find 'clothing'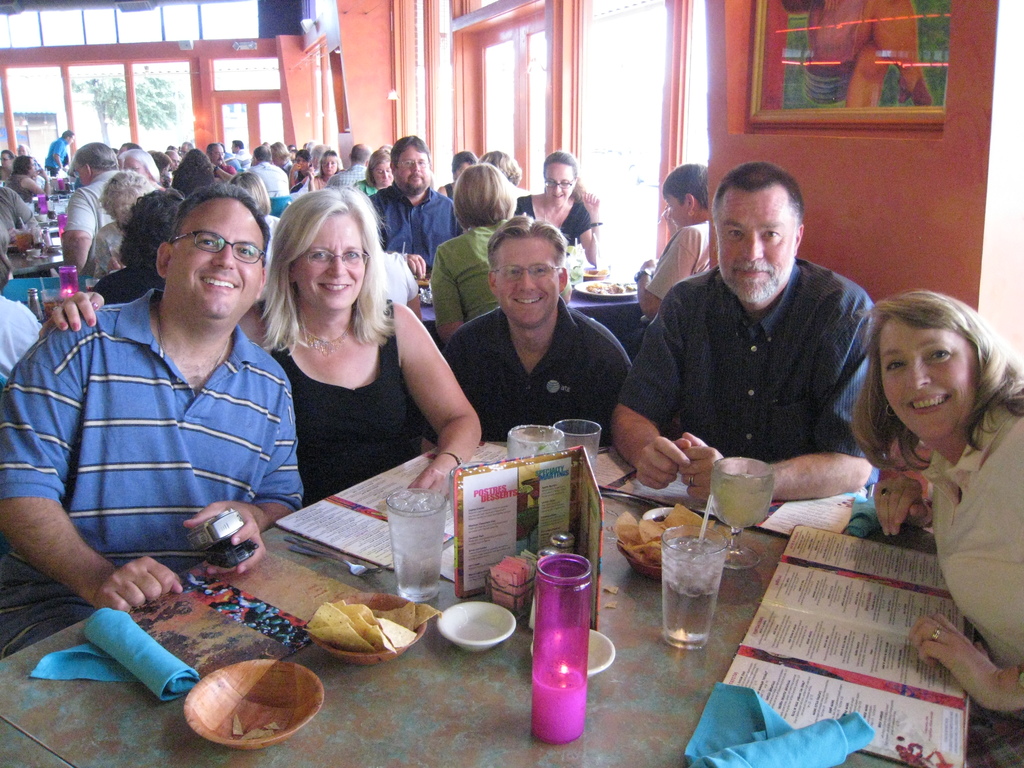
crop(440, 308, 622, 450)
